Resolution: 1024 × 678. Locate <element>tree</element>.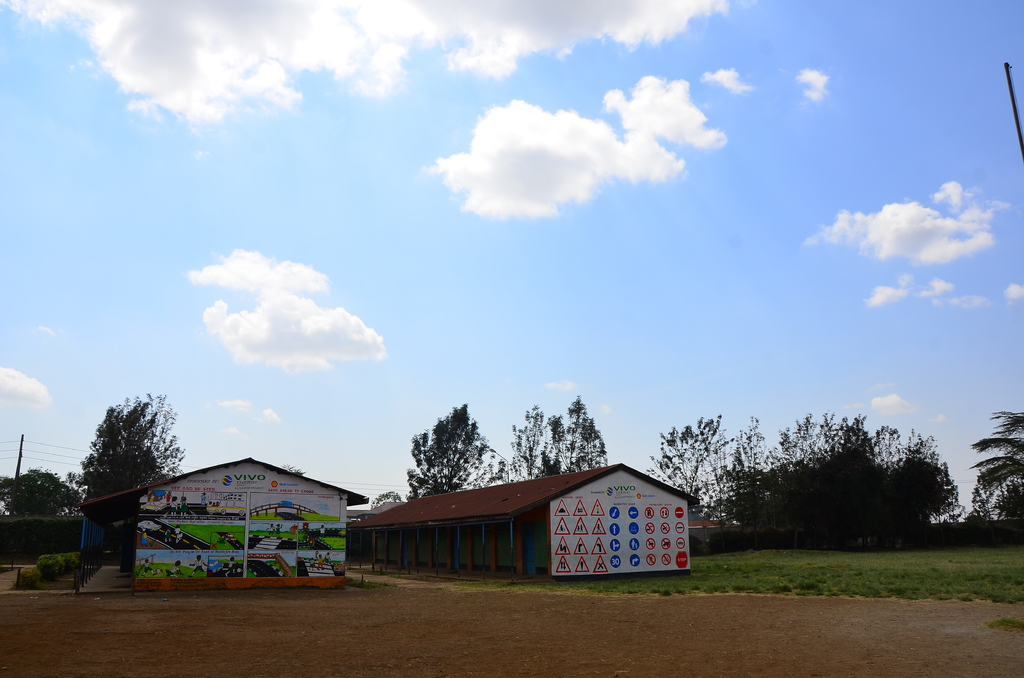
locate(403, 400, 507, 508).
